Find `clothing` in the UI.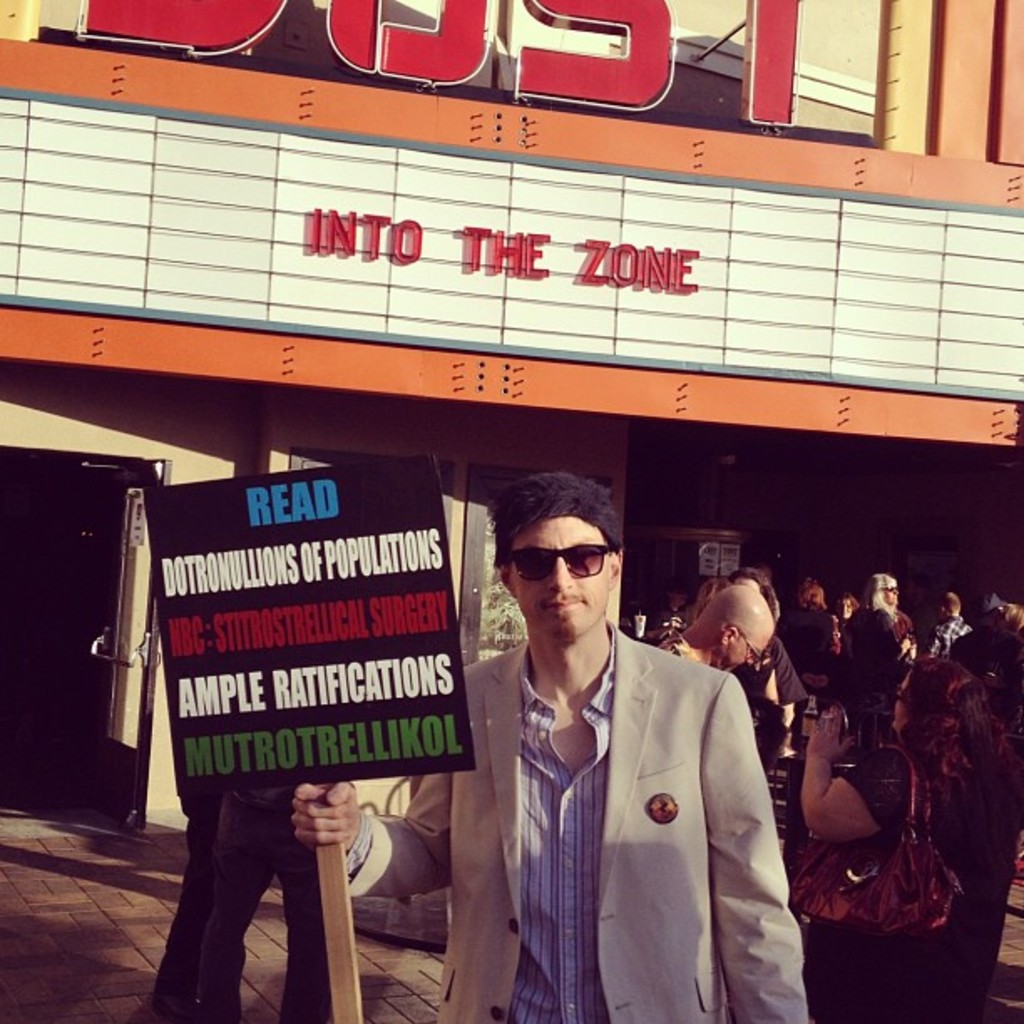
UI element at crop(828, 771, 1022, 1022).
